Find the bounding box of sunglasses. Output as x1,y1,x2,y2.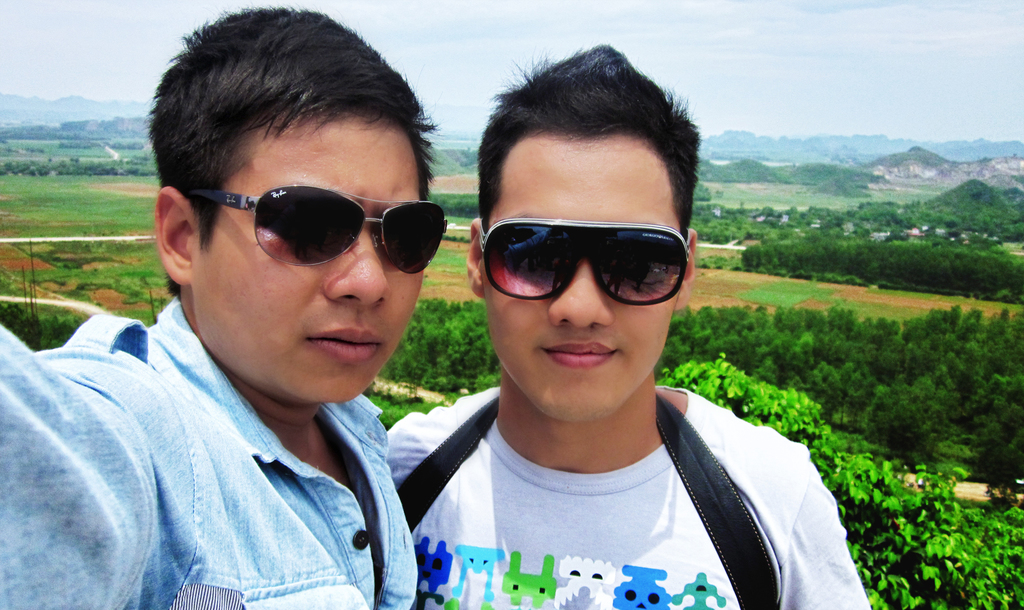
183,180,444,276.
